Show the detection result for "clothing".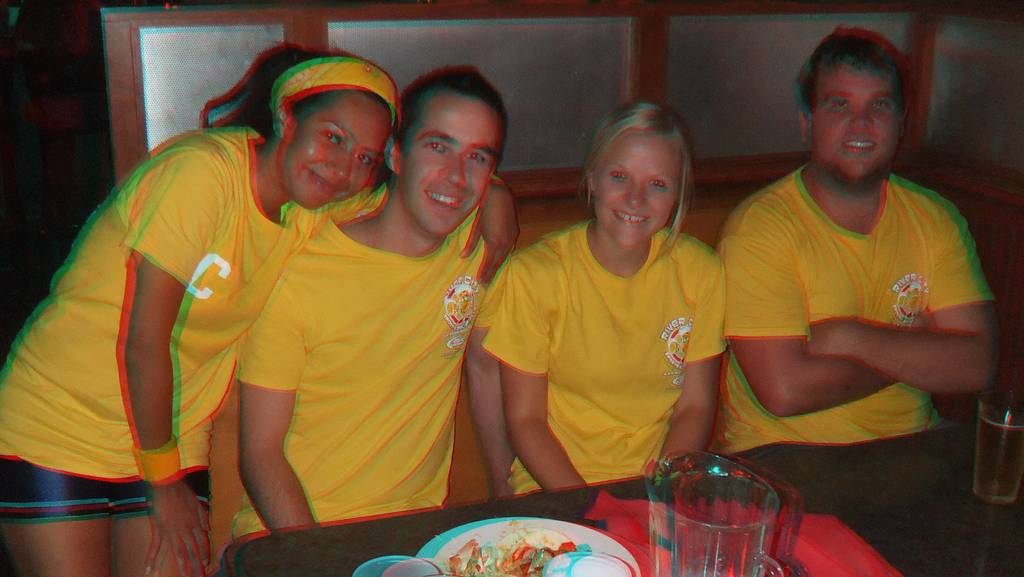
locate(230, 220, 509, 551).
